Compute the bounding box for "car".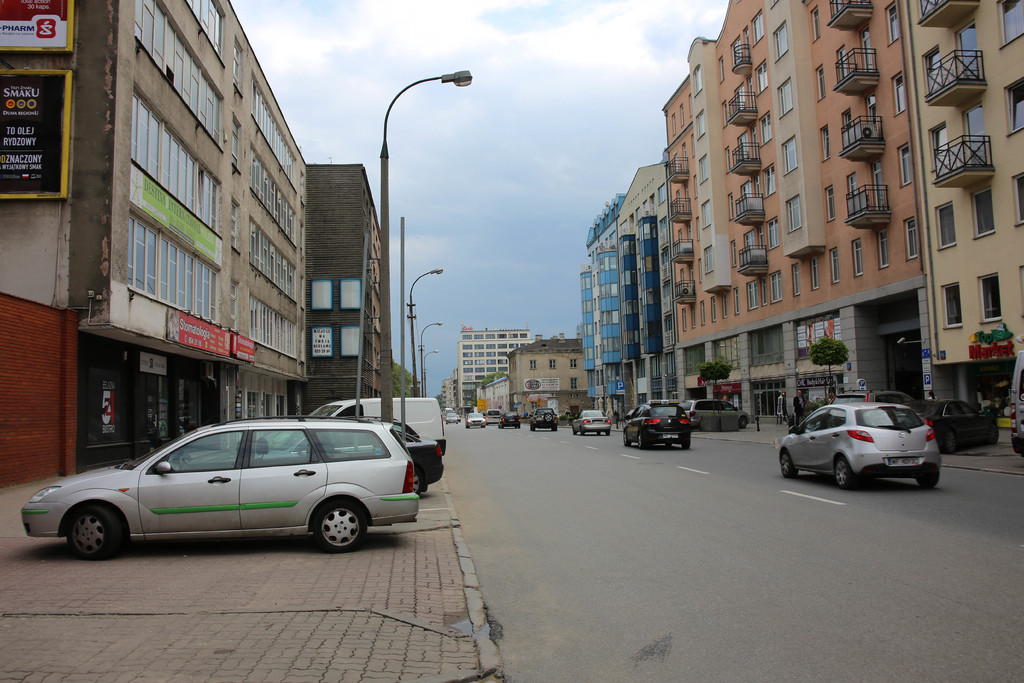
locate(445, 413, 458, 423).
